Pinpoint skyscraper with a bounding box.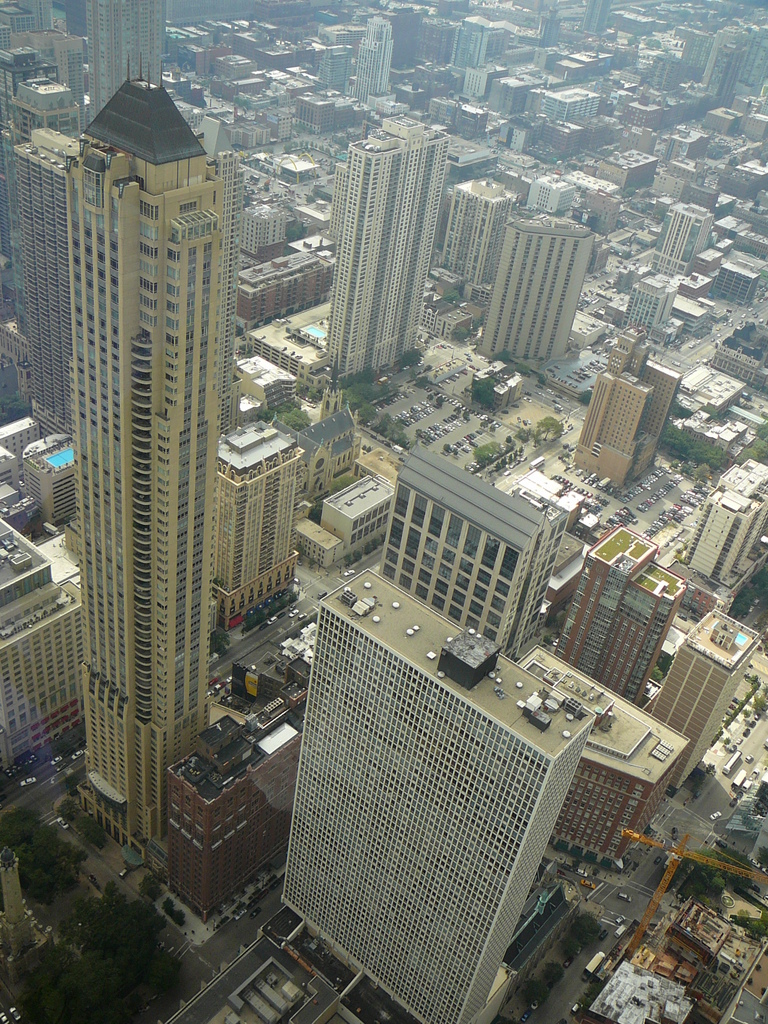
18,127,72,440.
